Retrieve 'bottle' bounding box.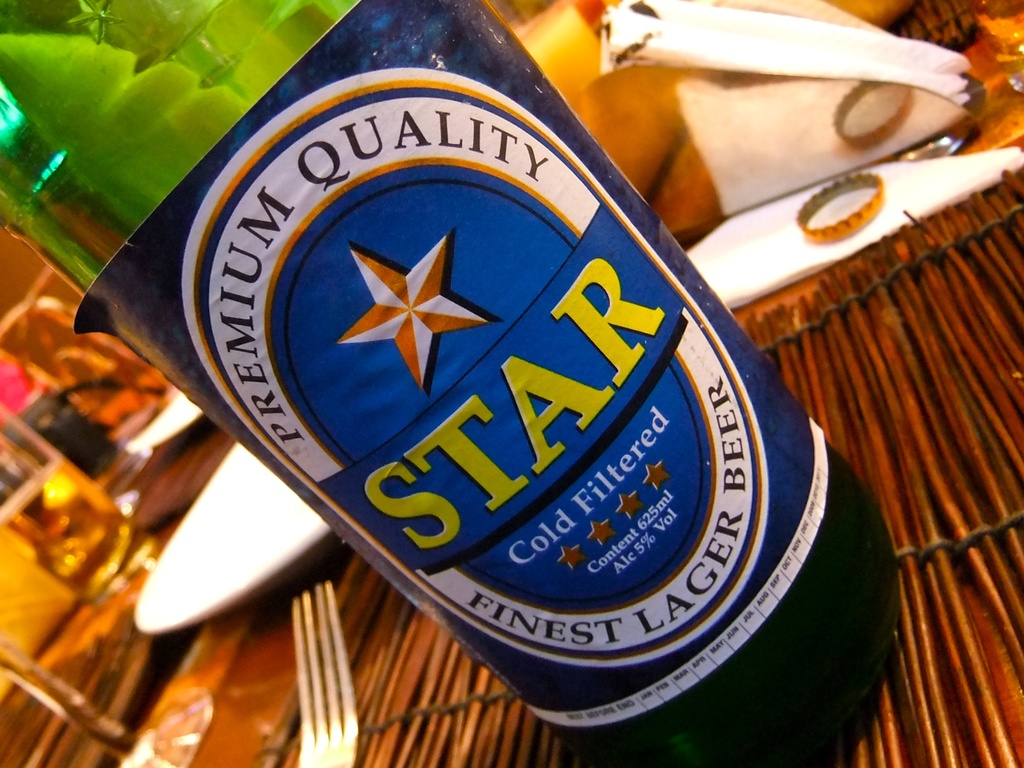
Bounding box: box(70, 2, 923, 740).
